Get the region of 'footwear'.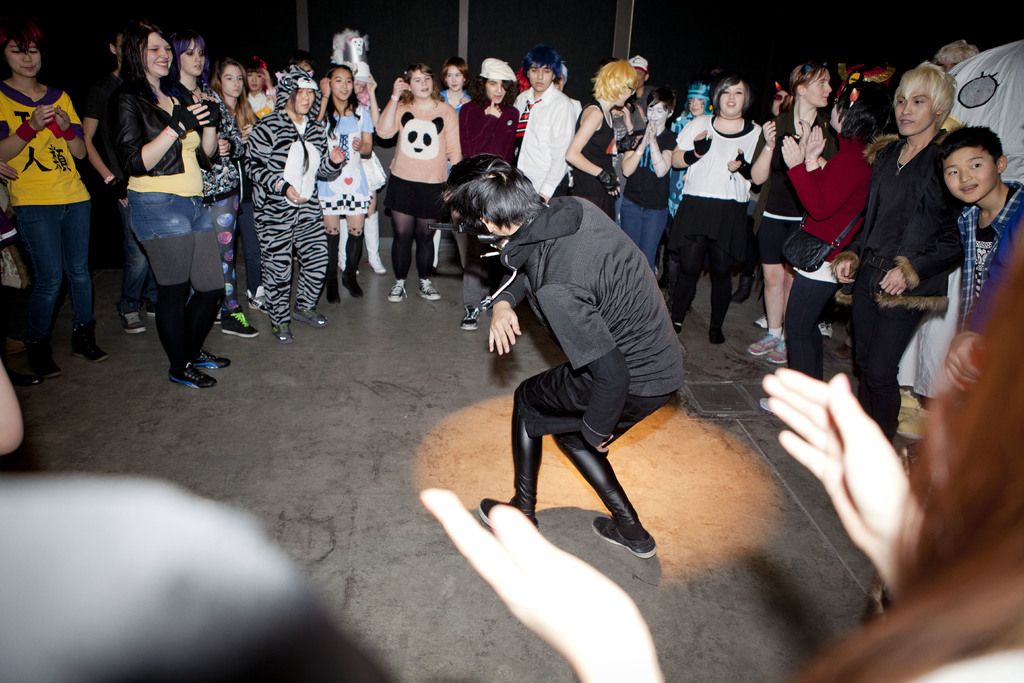
bbox=(145, 300, 156, 319).
